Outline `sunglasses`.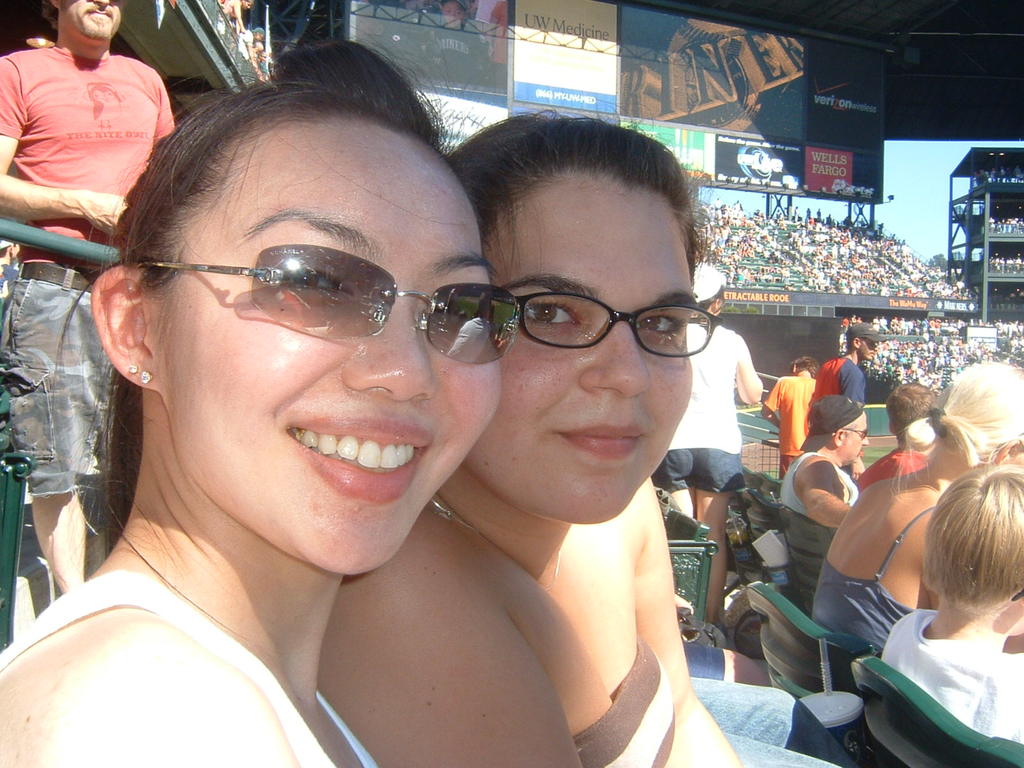
Outline: bbox=[137, 241, 524, 371].
